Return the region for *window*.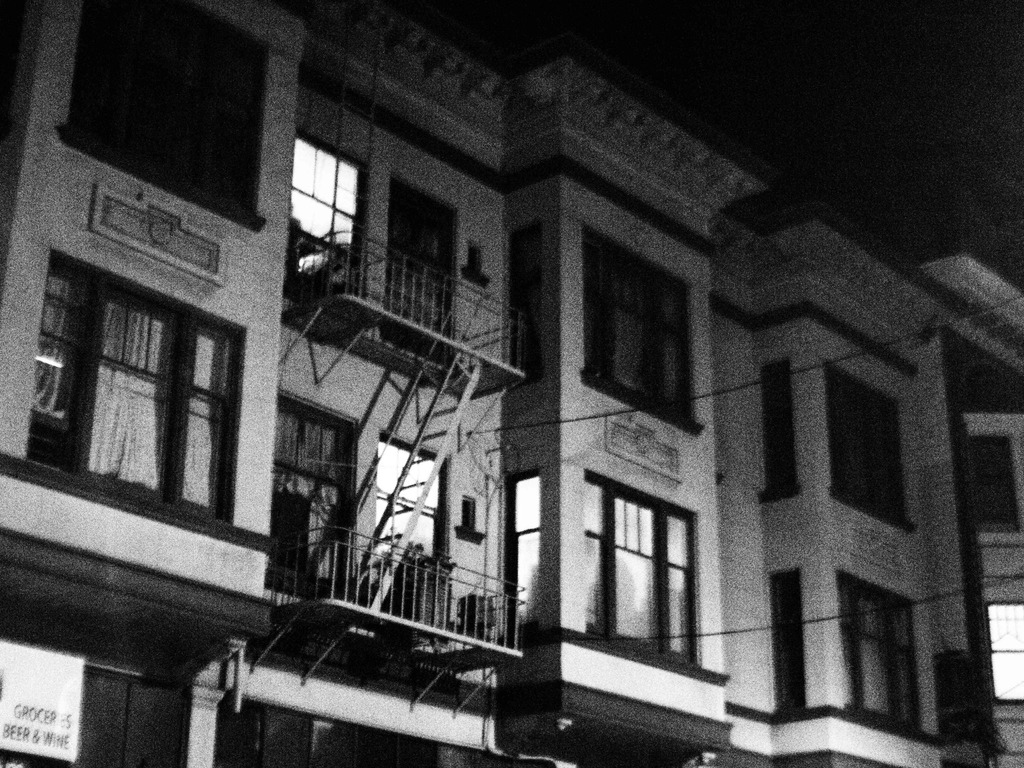
770,572,811,710.
